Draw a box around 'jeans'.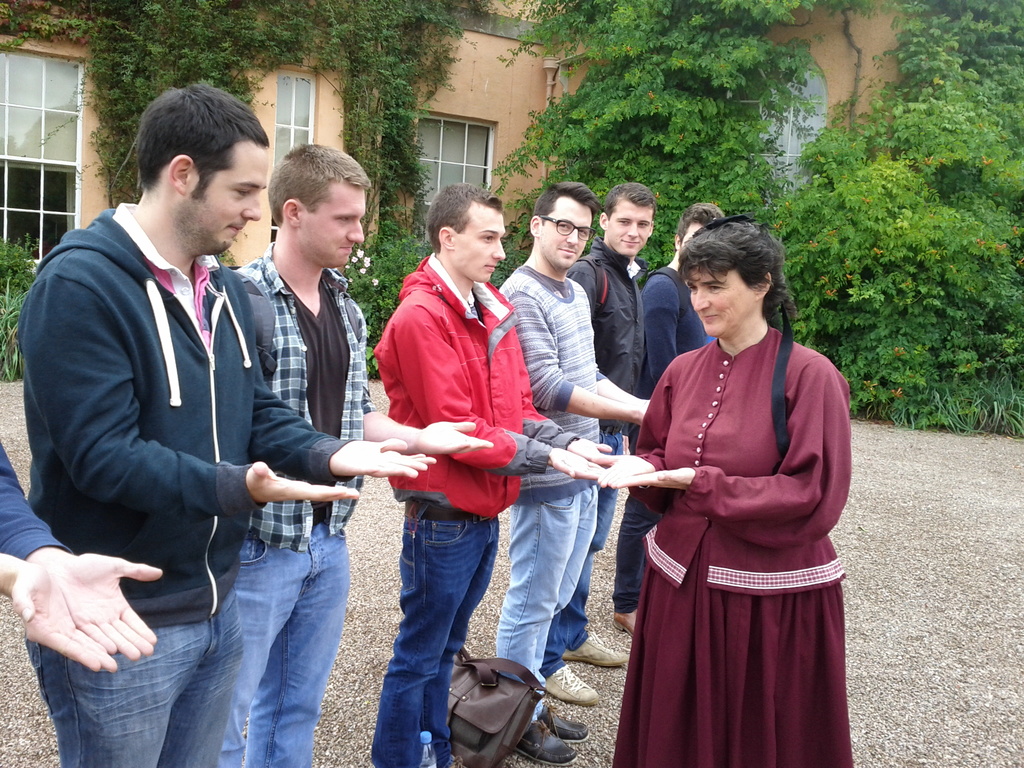
crop(30, 585, 243, 767).
